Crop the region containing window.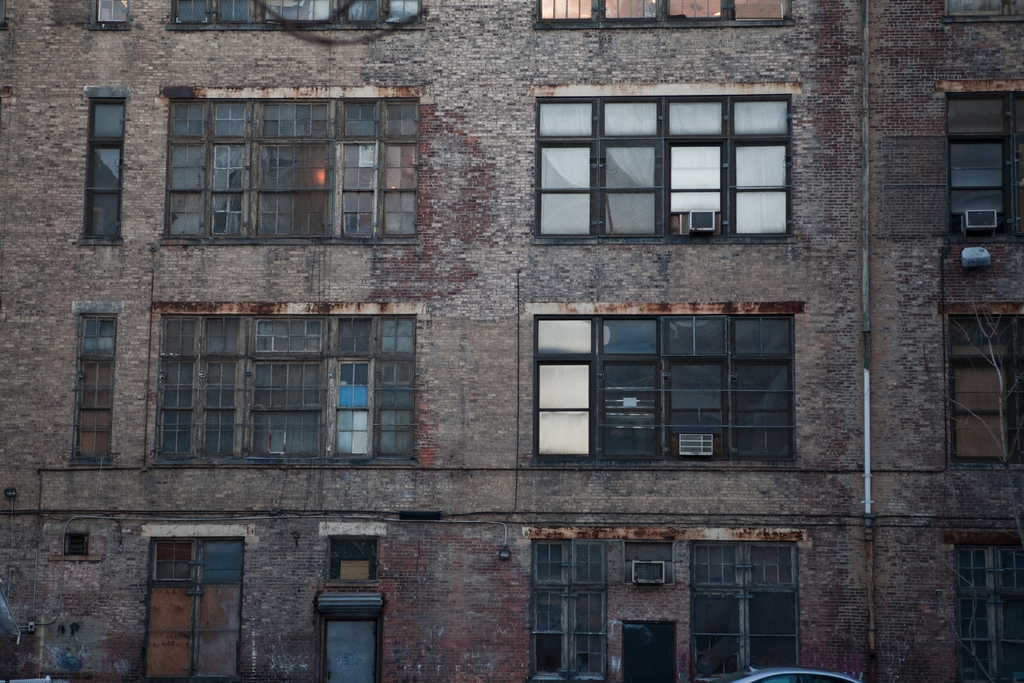
Crop region: pyautogui.locateOnScreen(88, 97, 115, 237).
